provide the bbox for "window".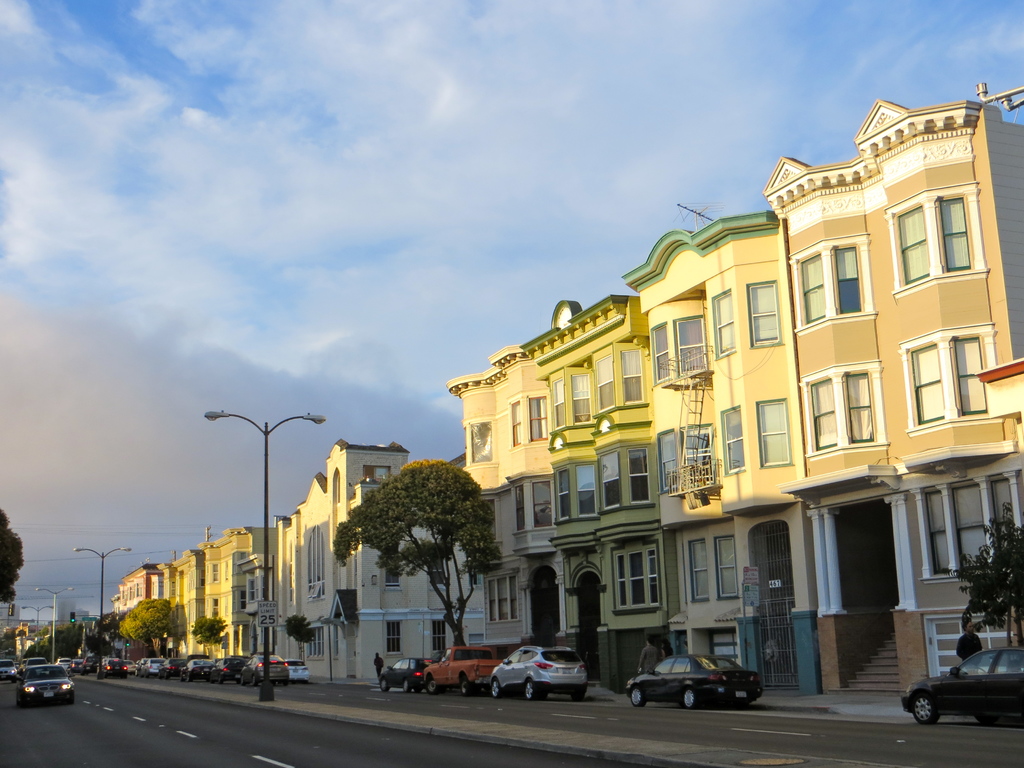
rect(308, 625, 321, 659).
